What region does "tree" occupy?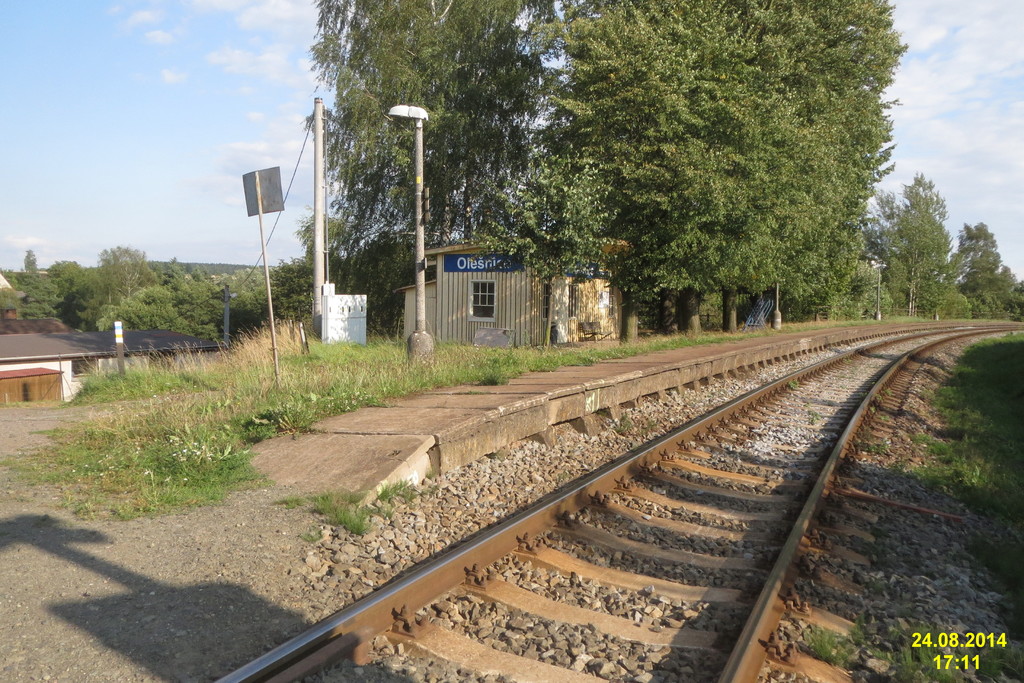
{"x1": 950, "y1": 218, "x2": 998, "y2": 317}.
